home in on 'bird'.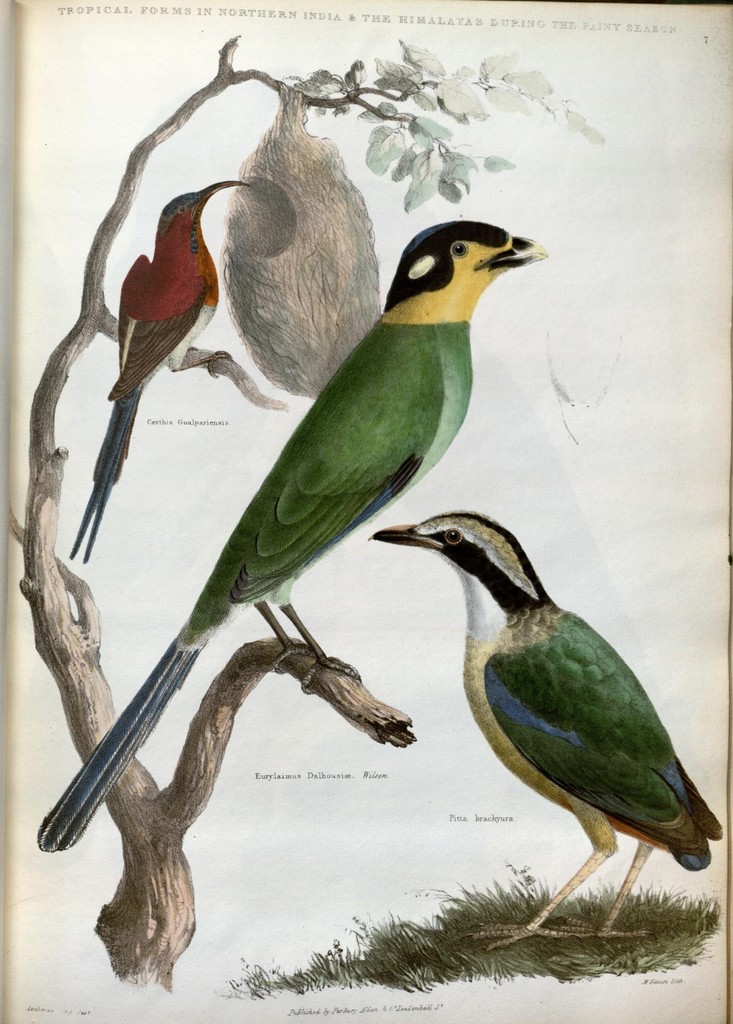
Homed in at crop(68, 170, 252, 562).
